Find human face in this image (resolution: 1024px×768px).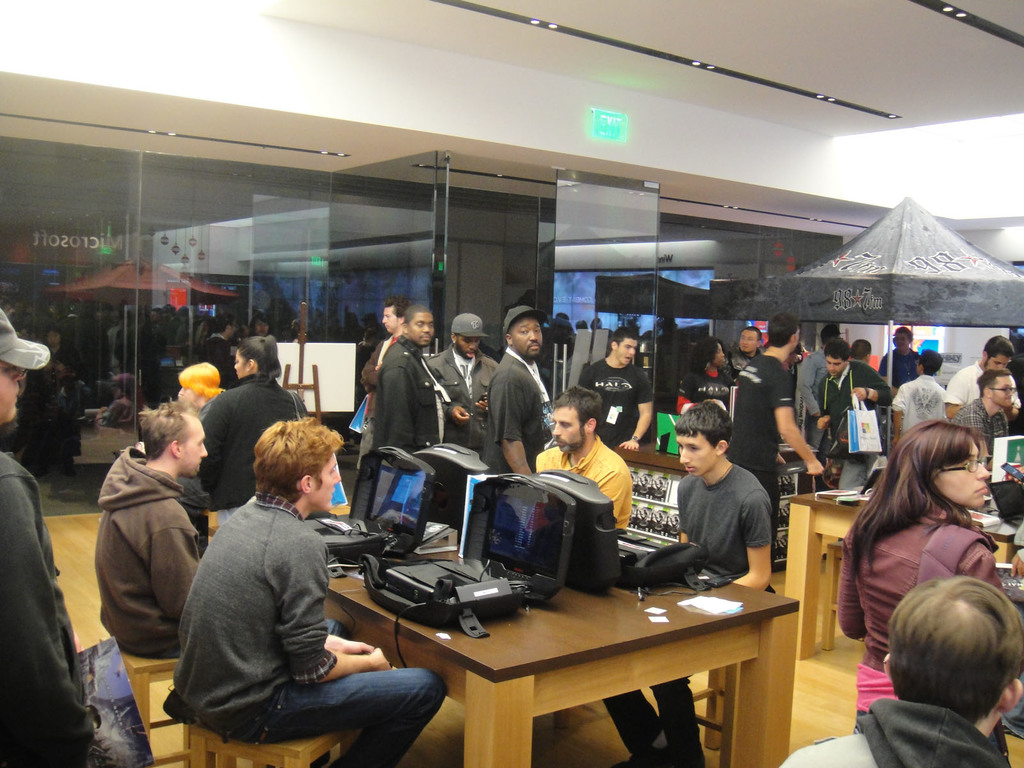
892,329,915,352.
